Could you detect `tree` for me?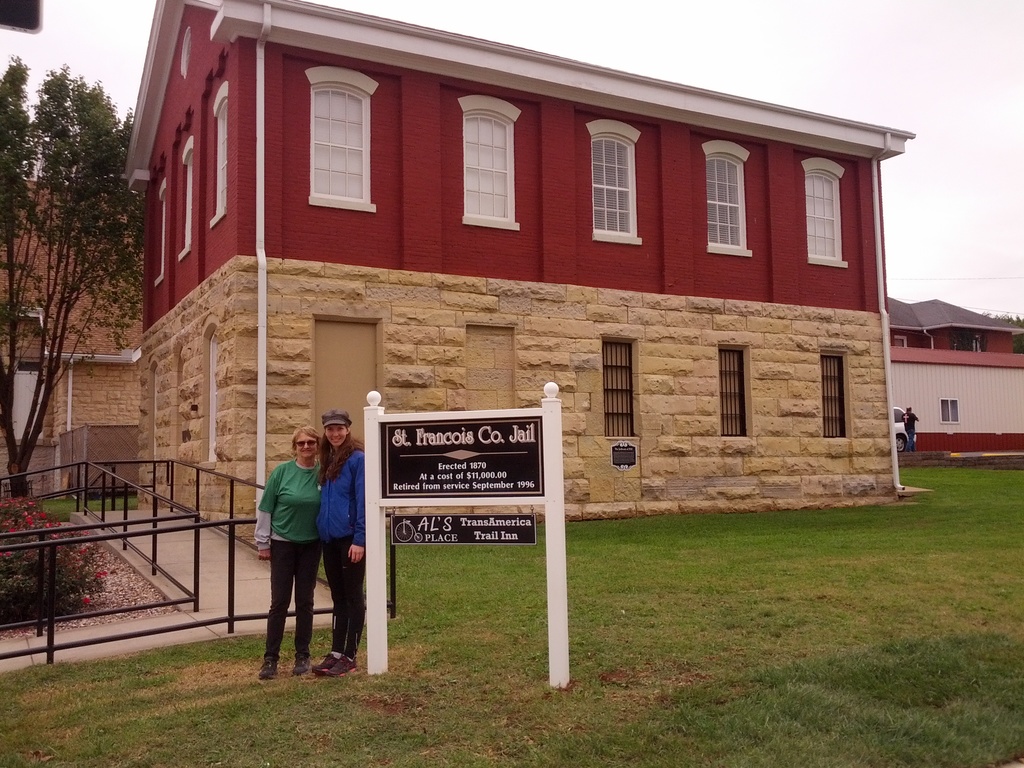
Detection result: crop(984, 312, 1023, 352).
